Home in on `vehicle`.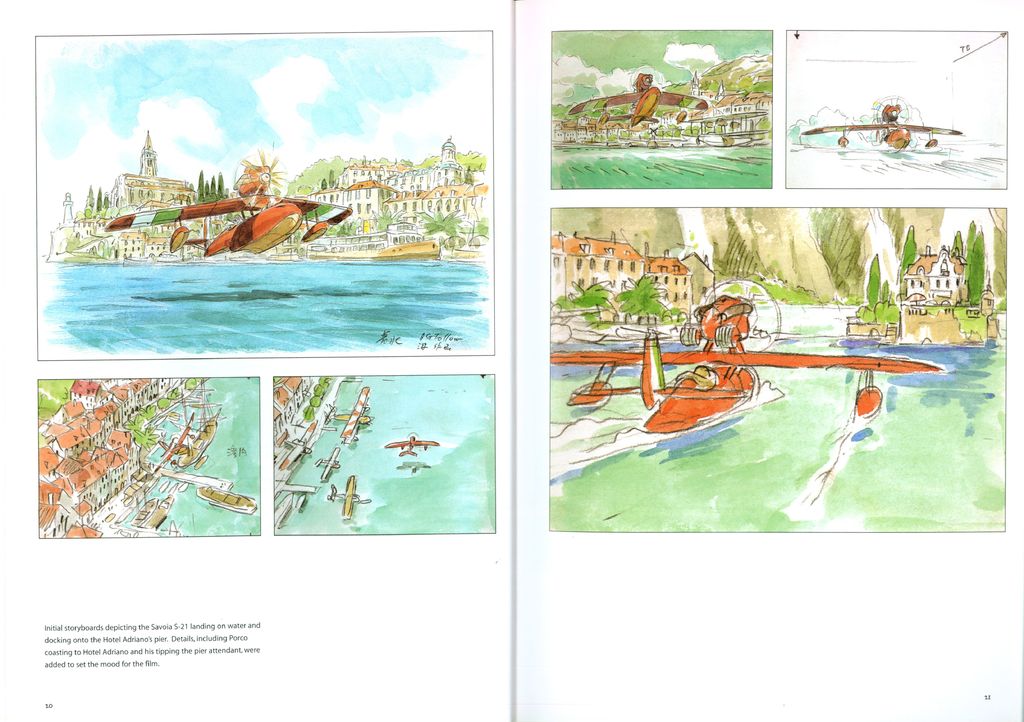
Homed in at bbox=[291, 487, 310, 511].
